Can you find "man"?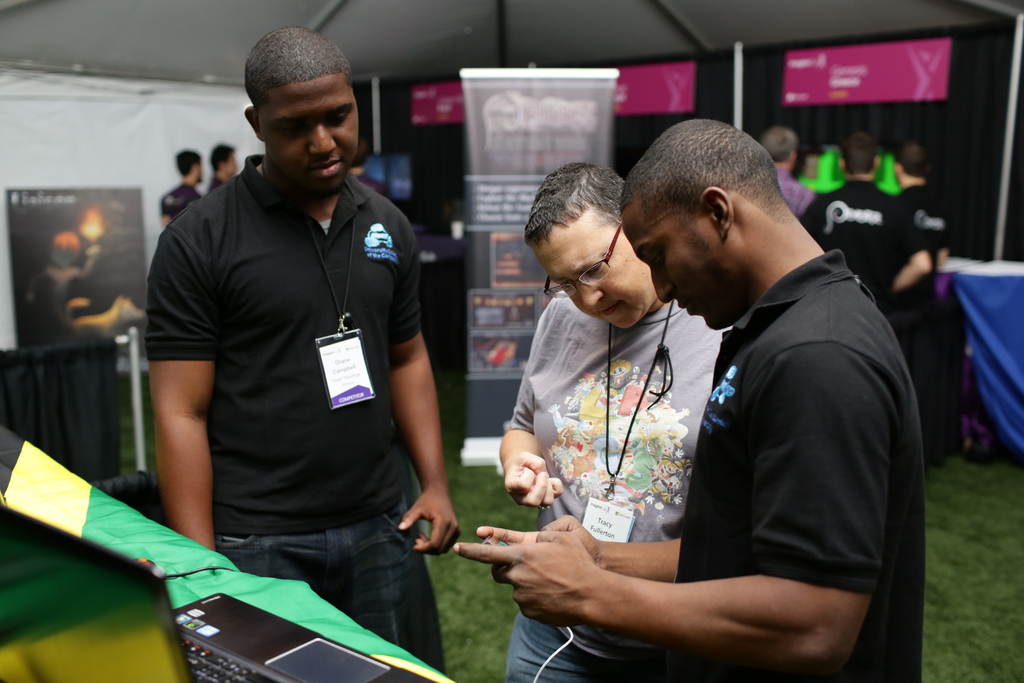
Yes, bounding box: box(771, 131, 810, 216).
